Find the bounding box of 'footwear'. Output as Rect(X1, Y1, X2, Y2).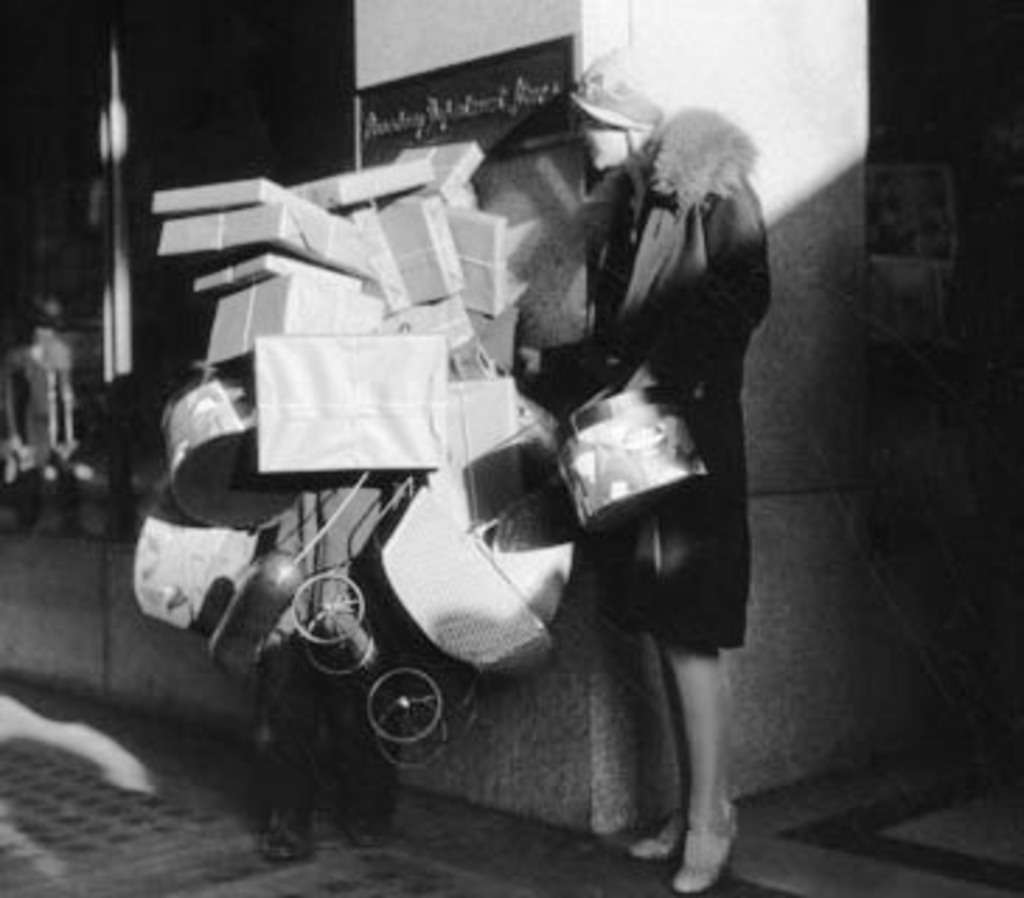
Rect(676, 803, 746, 895).
